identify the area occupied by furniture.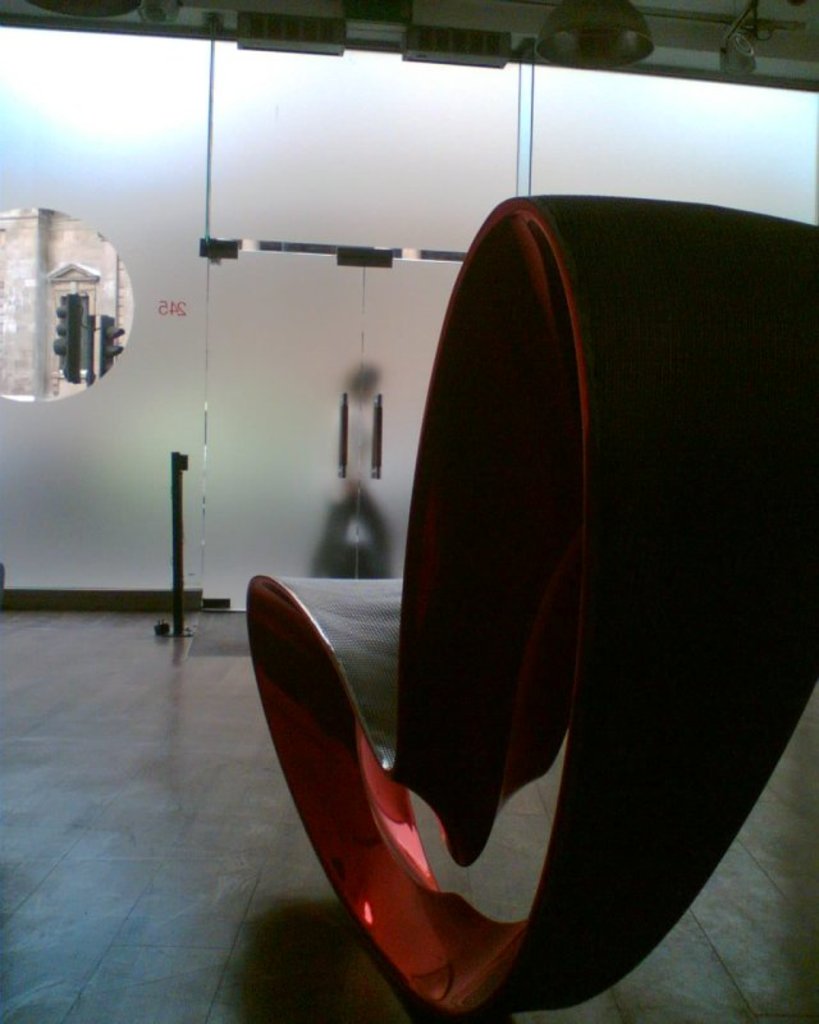
Area: bbox=[247, 196, 818, 1023].
